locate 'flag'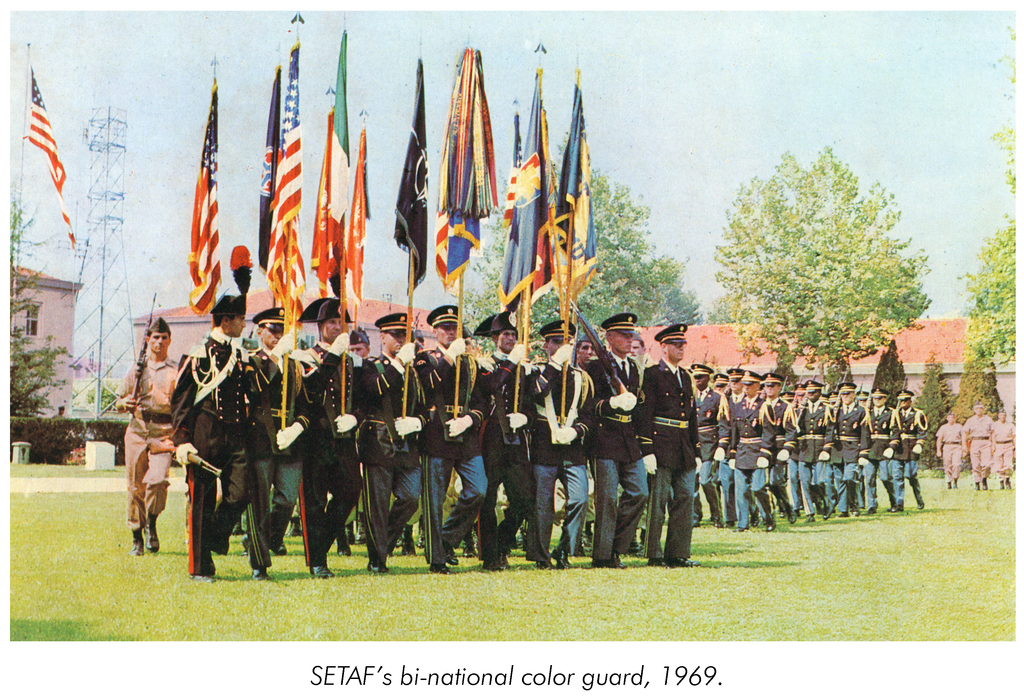
(325, 22, 354, 283)
